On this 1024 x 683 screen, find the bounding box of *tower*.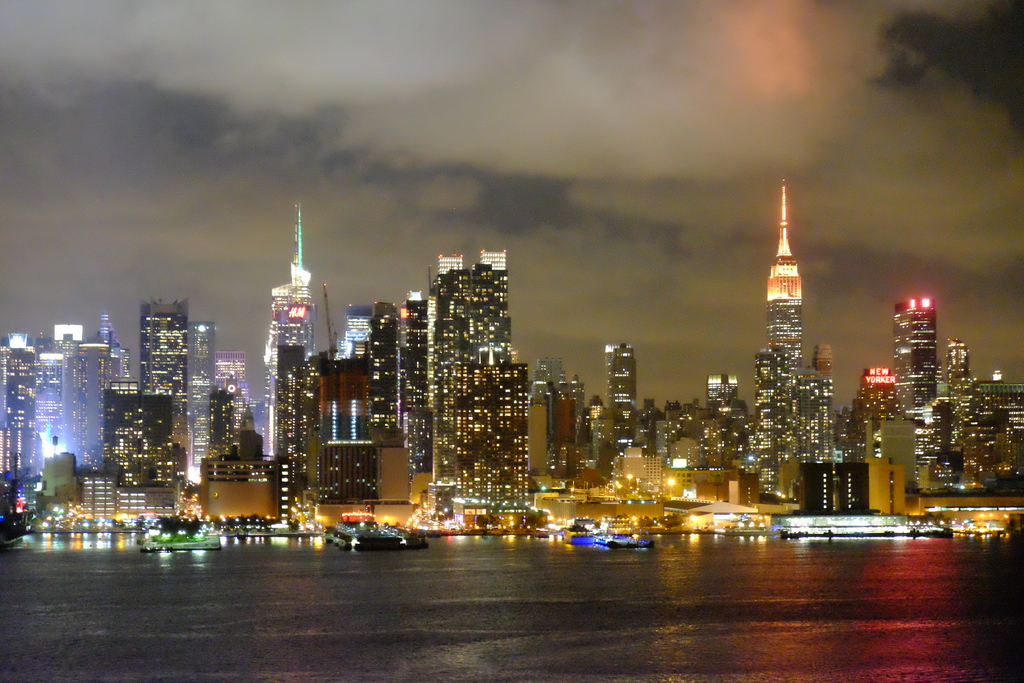
Bounding box: bbox=(309, 435, 380, 506).
